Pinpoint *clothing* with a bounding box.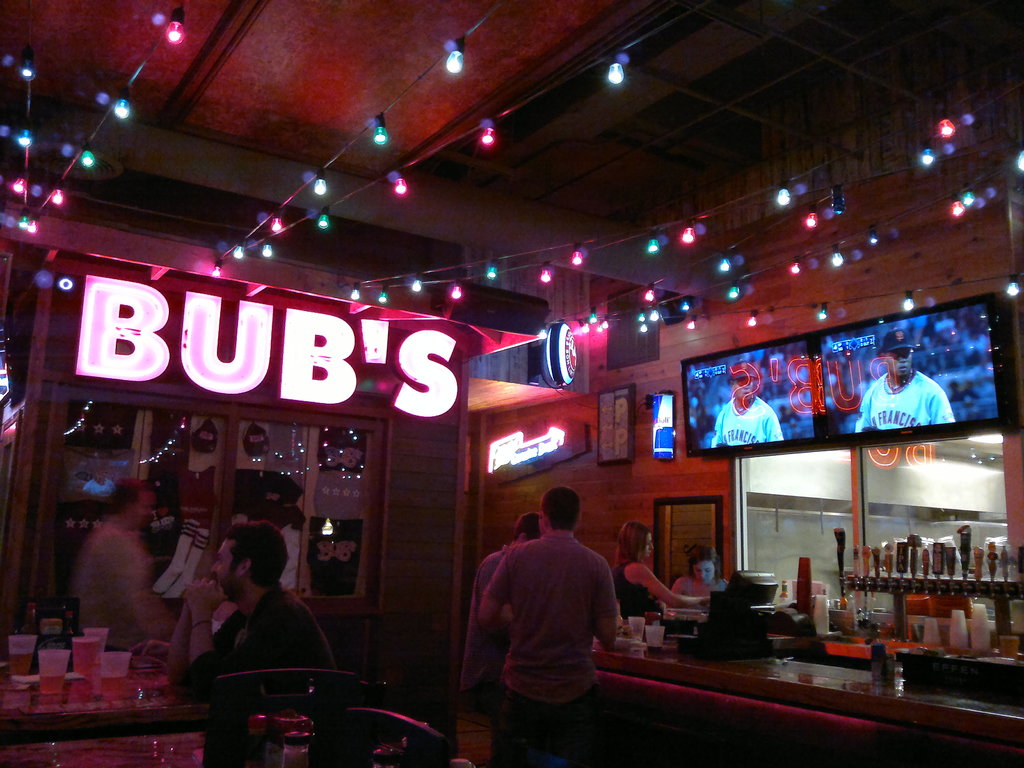
l=73, t=513, r=207, b=666.
